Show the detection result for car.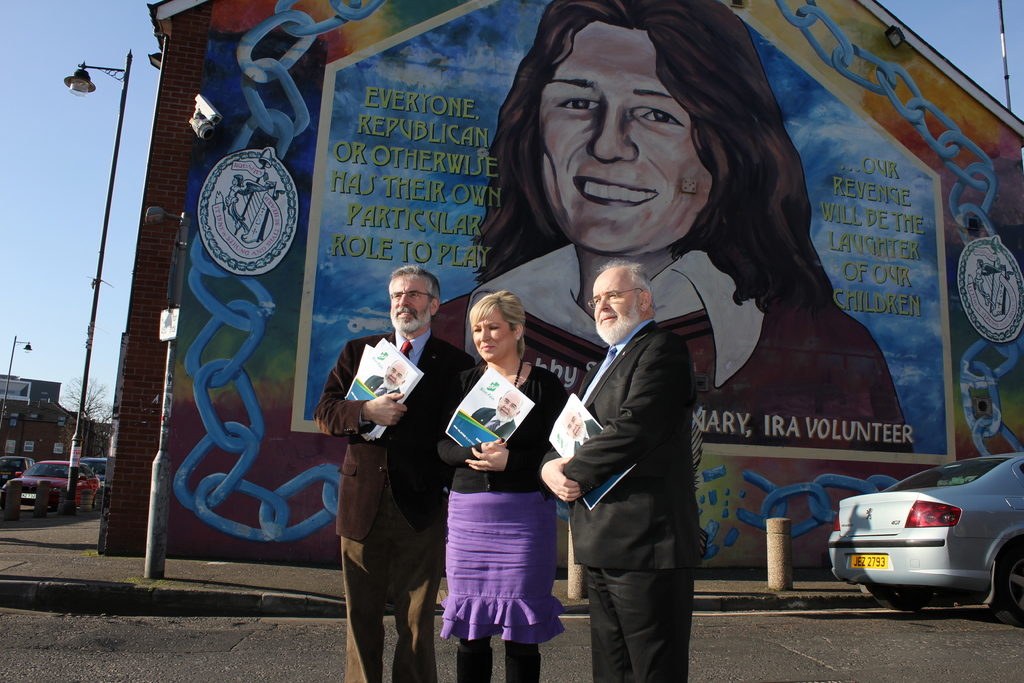
{"left": 80, "top": 457, "right": 106, "bottom": 483}.
